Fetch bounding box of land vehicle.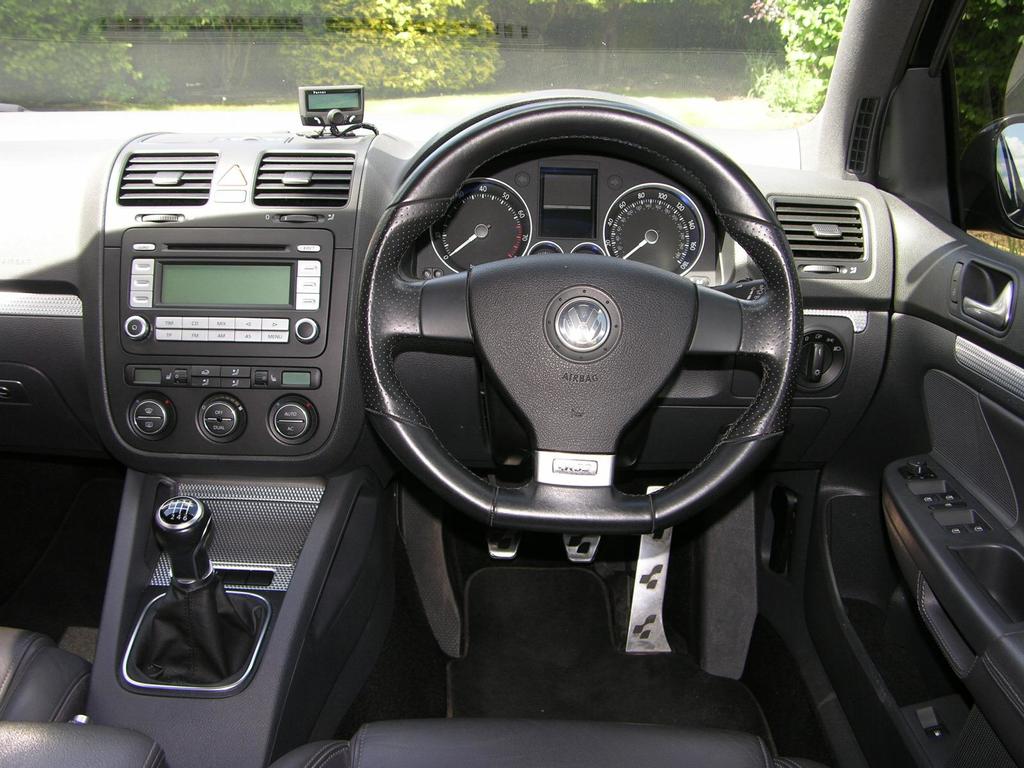
Bbox: [0, 0, 1023, 767].
